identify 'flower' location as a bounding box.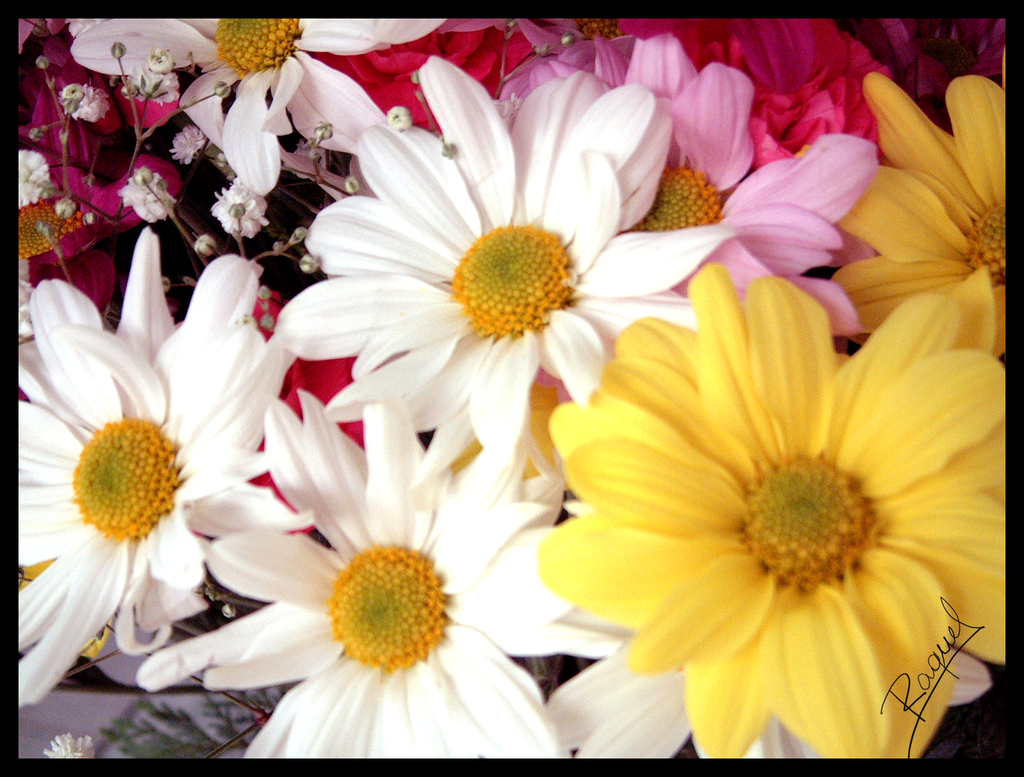
box(129, 170, 168, 222).
